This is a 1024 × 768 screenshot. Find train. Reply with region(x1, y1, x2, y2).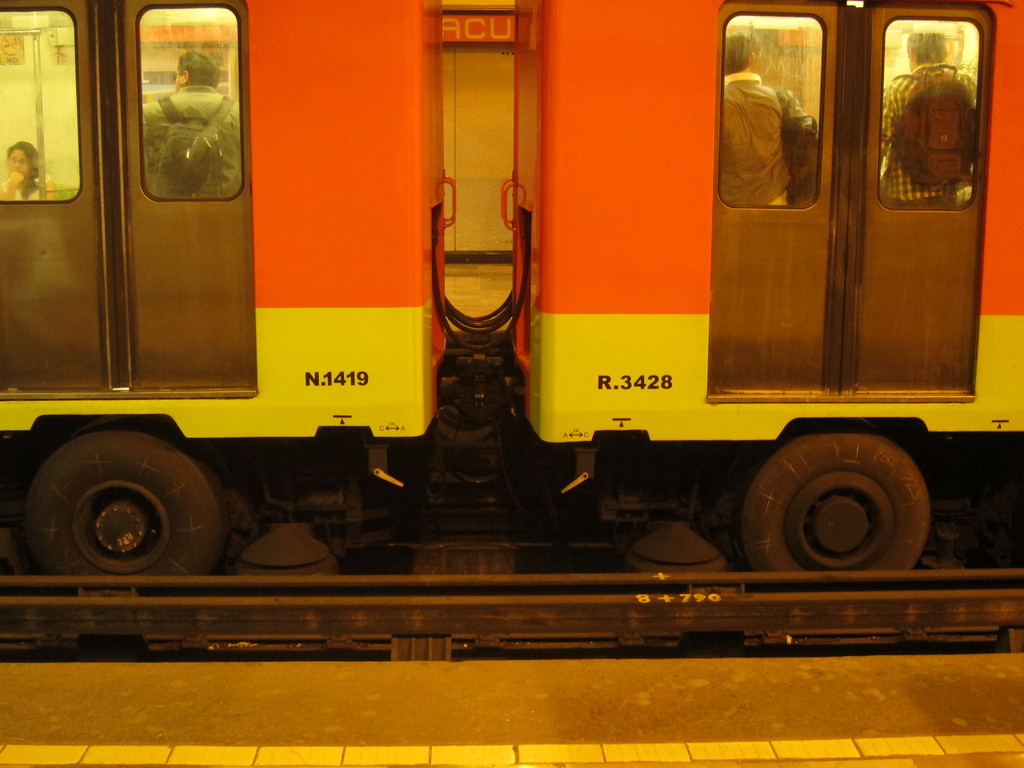
region(0, 0, 1023, 593).
